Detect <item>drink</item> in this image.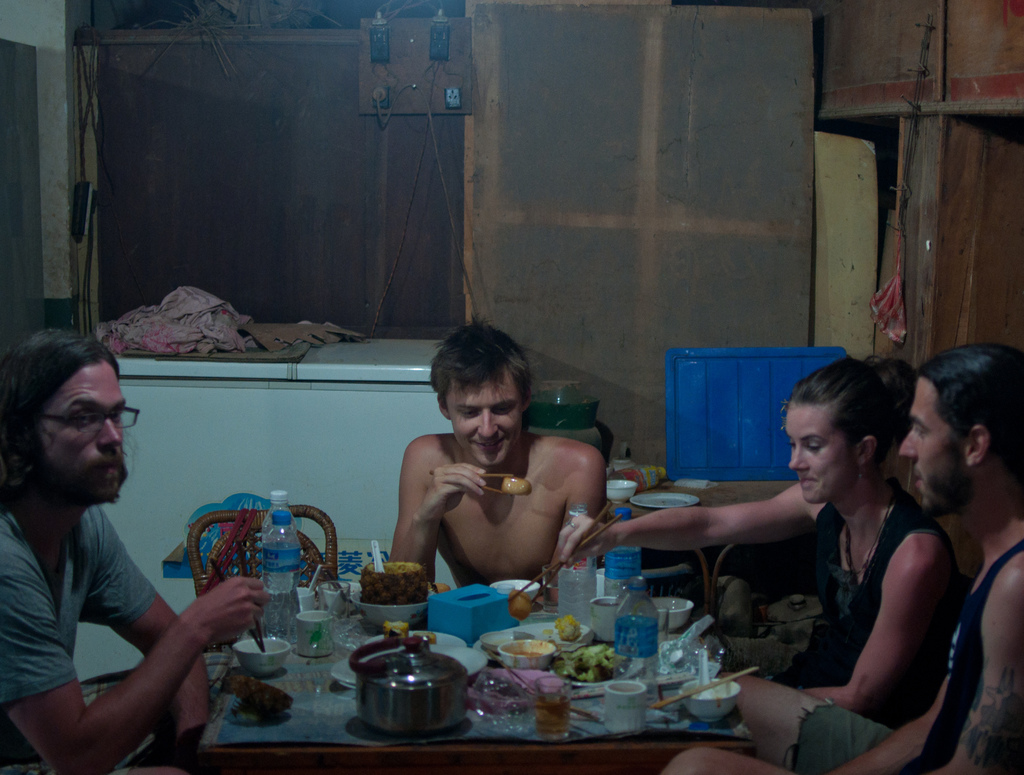
Detection: 557/571/596/630.
